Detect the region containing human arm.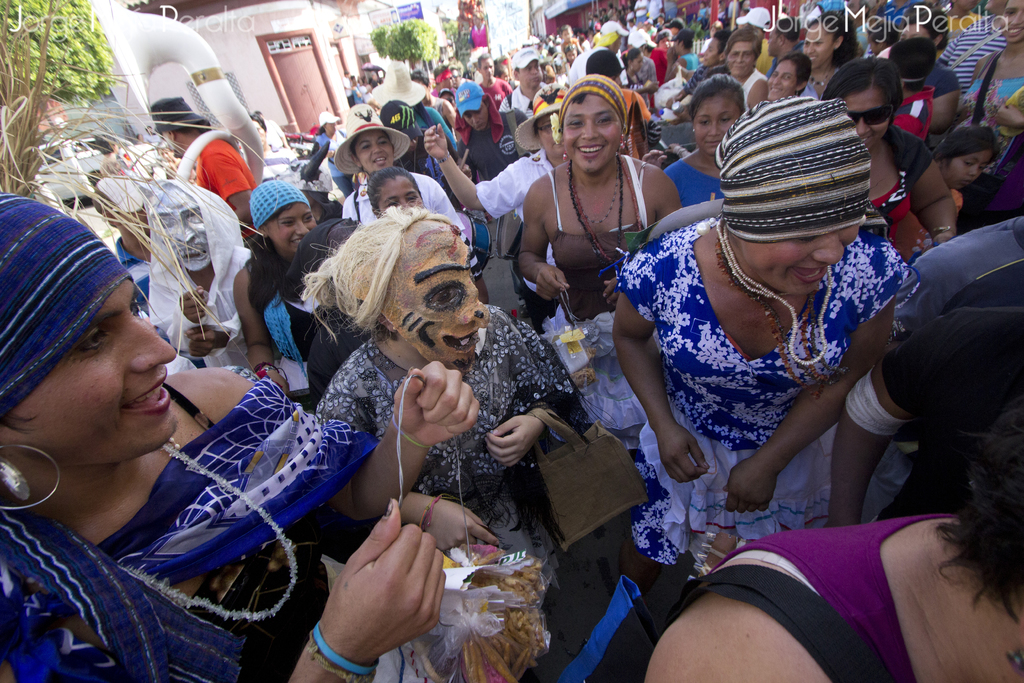
957,49,987,124.
